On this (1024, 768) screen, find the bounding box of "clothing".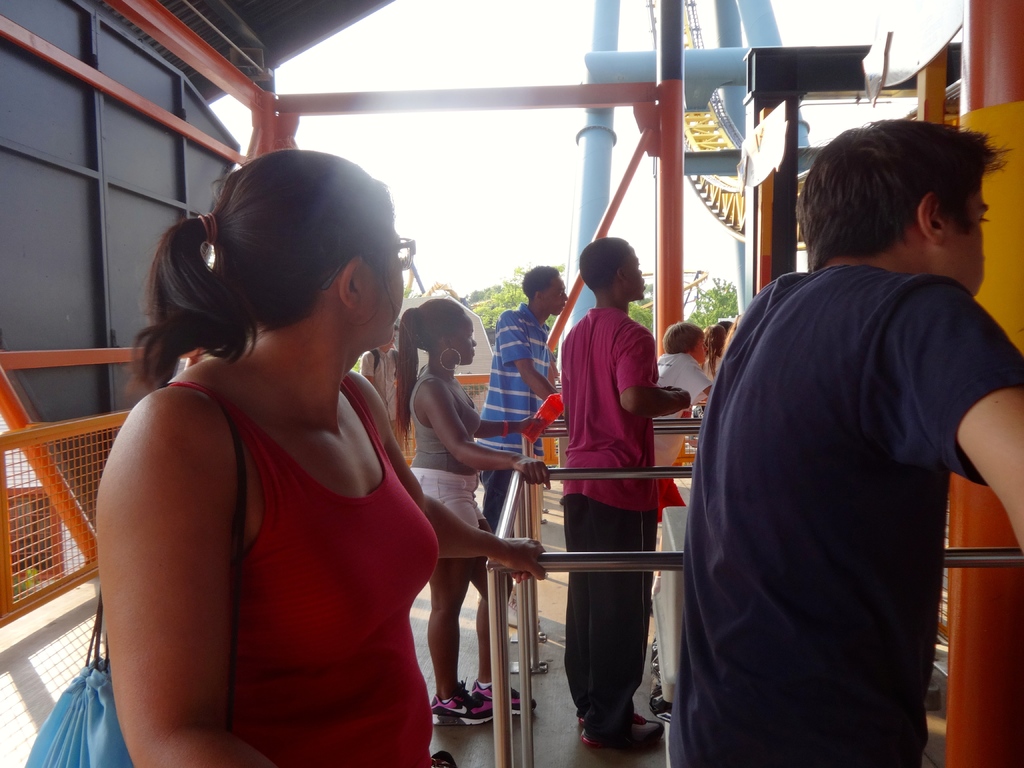
Bounding box: 403:360:492:559.
